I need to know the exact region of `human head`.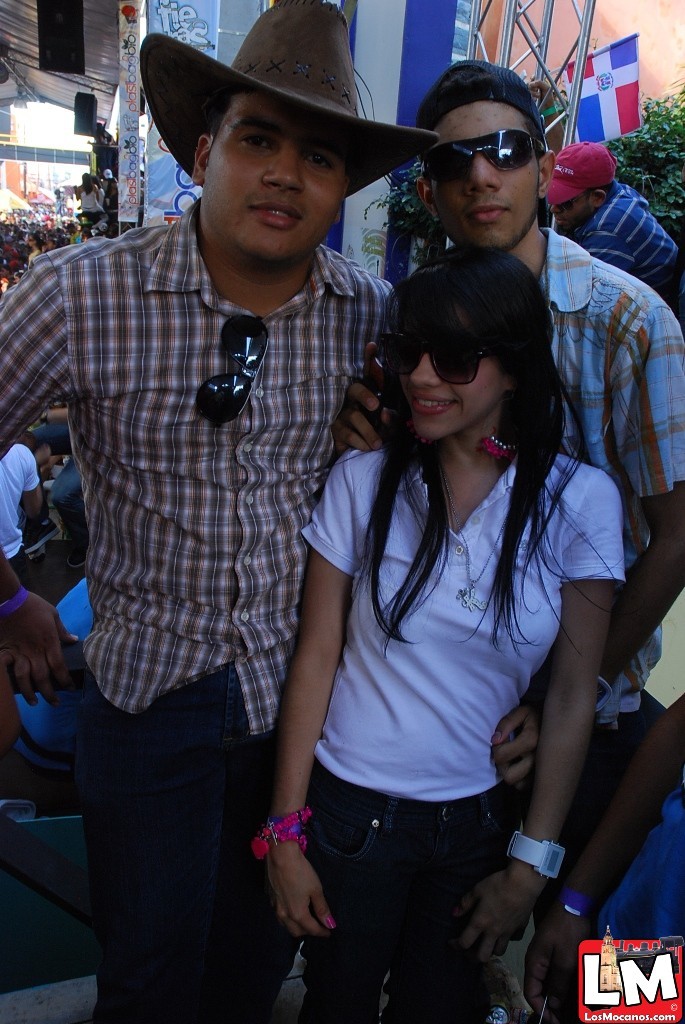
Region: [x1=186, y1=1, x2=434, y2=254].
